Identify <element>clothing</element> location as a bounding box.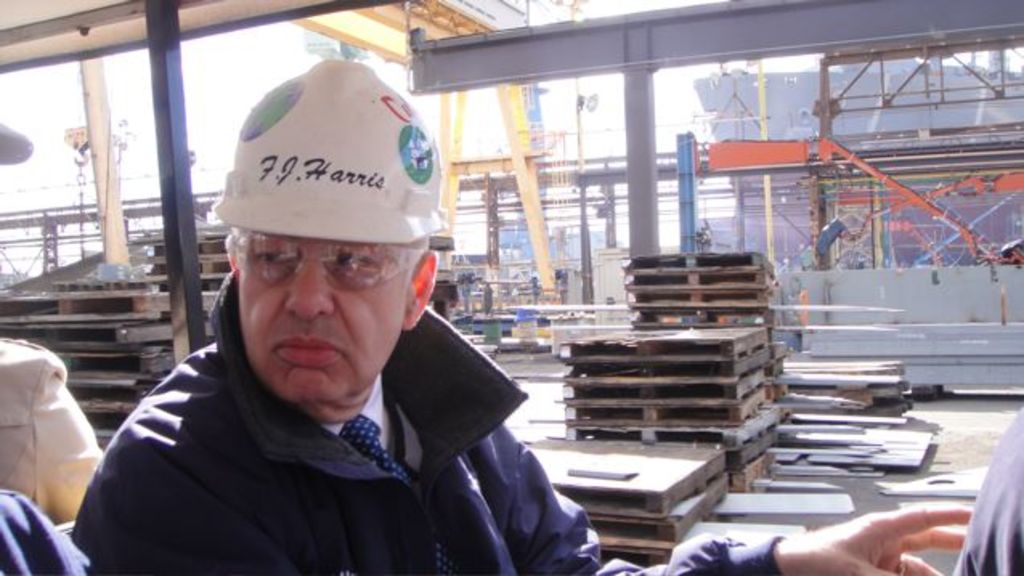
pyautogui.locateOnScreen(0, 489, 87, 574).
